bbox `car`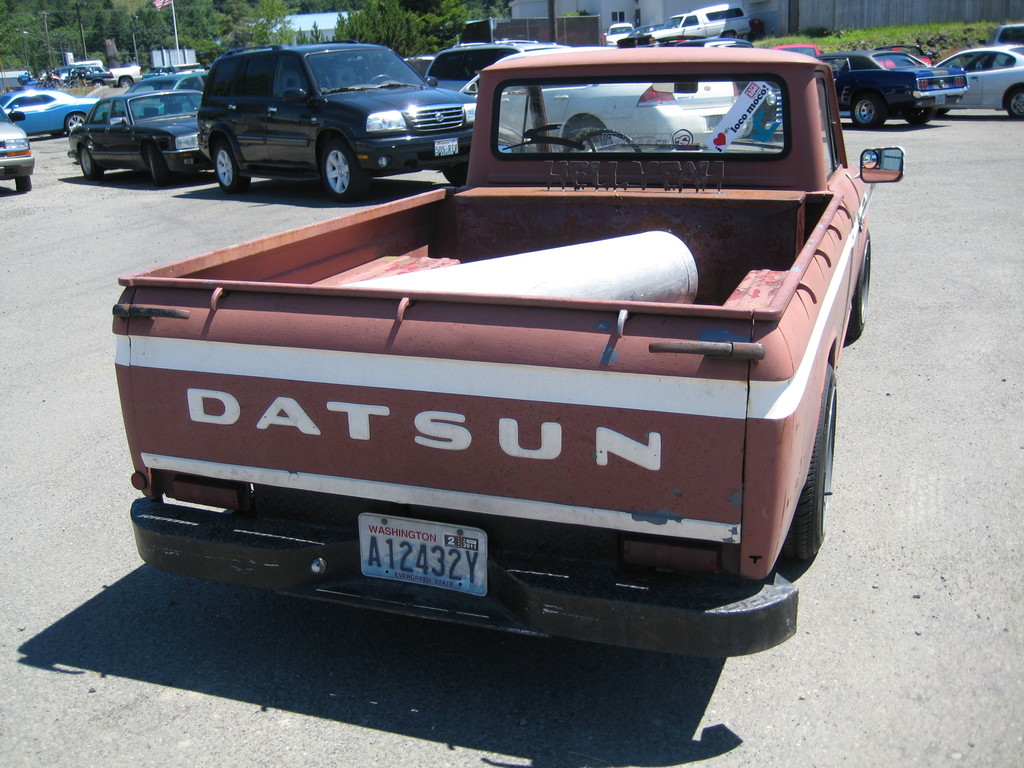
<bbox>0, 110, 33, 186</bbox>
